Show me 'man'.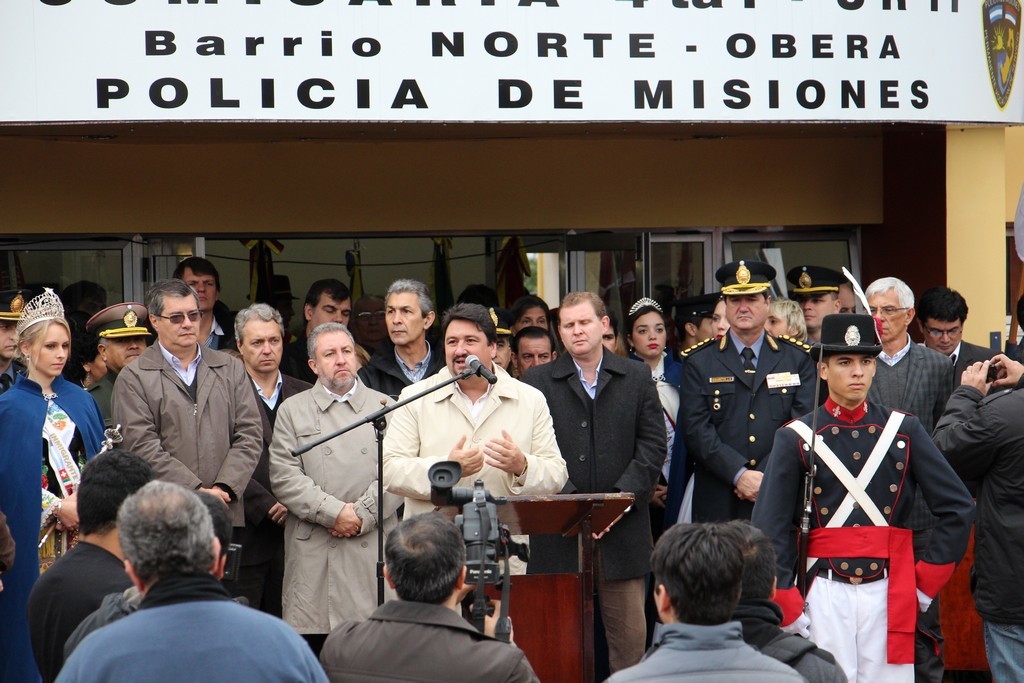
'man' is here: box(749, 307, 978, 682).
